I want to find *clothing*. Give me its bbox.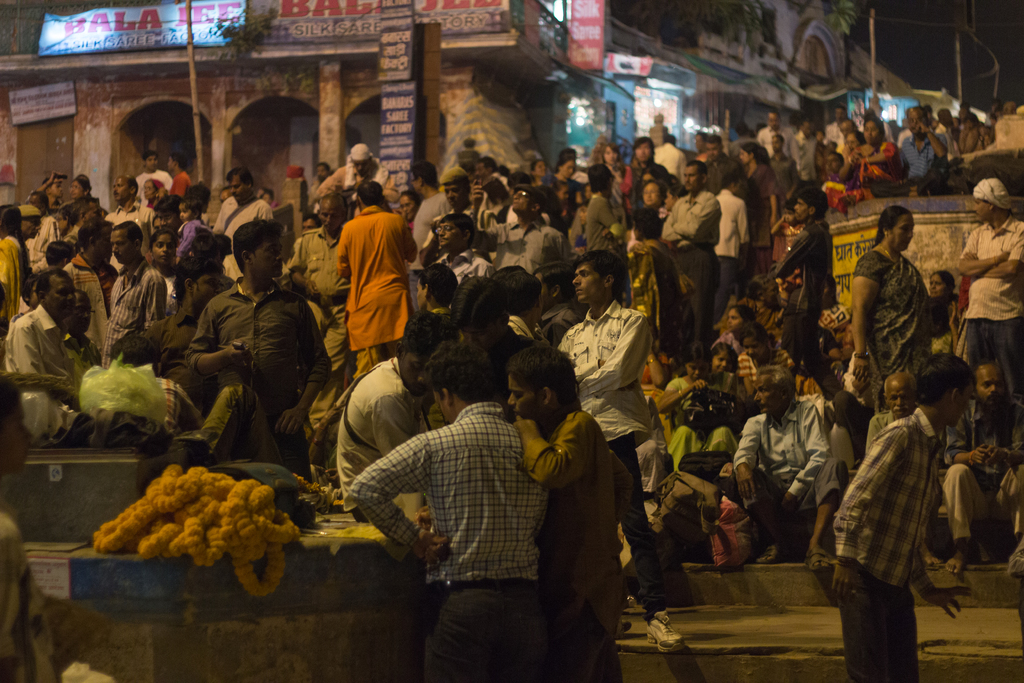
(left=5, top=309, right=89, bottom=394).
